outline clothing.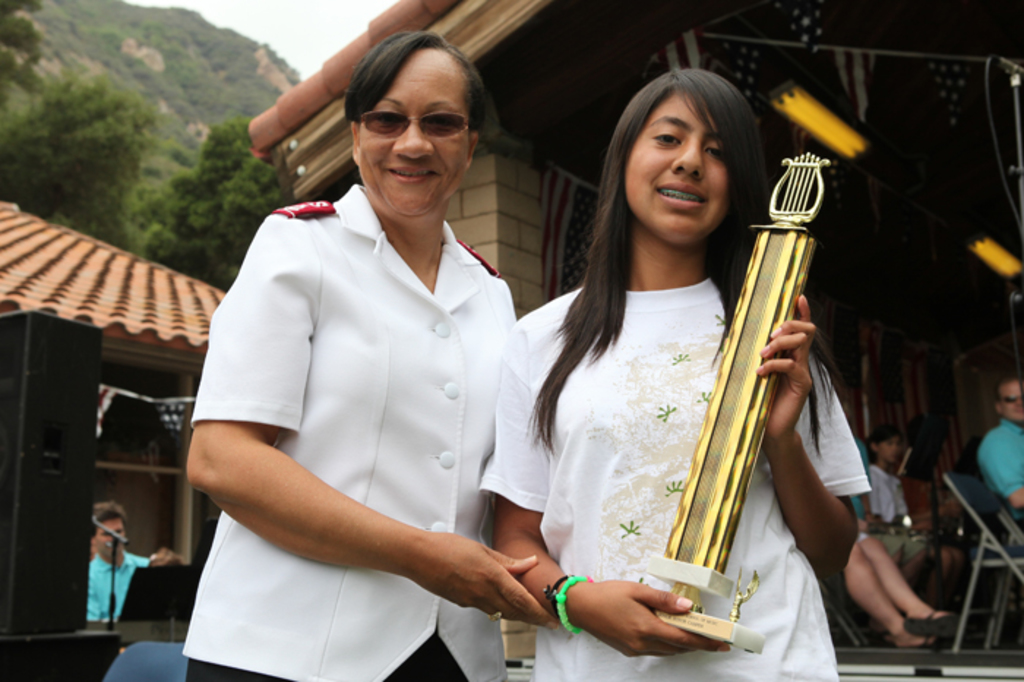
Outline: select_region(977, 416, 1023, 492).
